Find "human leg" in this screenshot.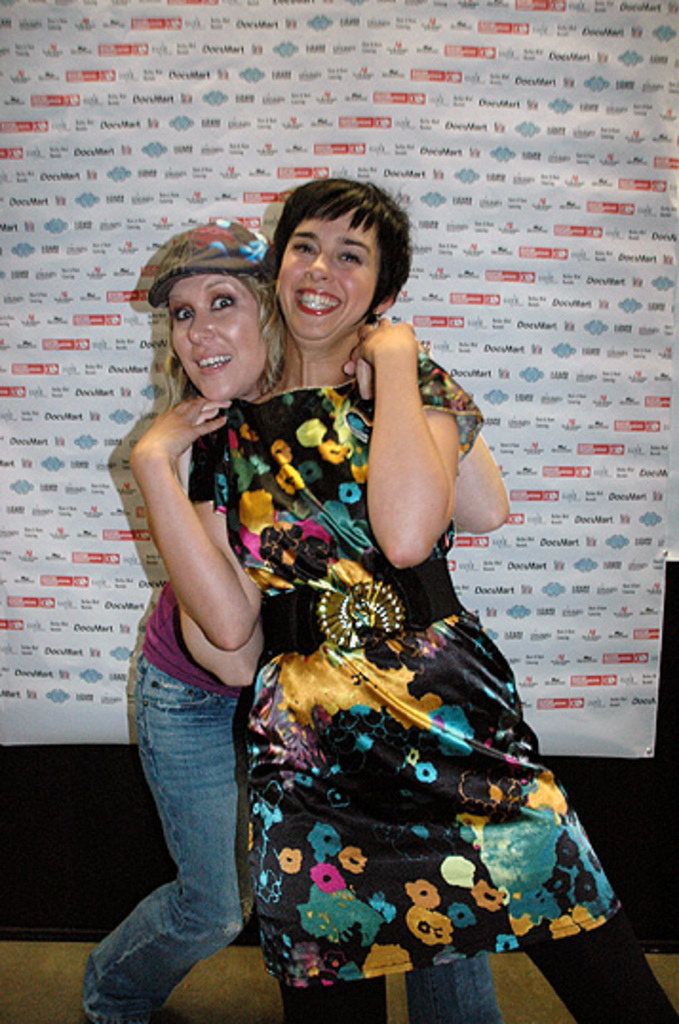
The bounding box for "human leg" is pyautogui.locateOnScreen(398, 957, 502, 1022).
